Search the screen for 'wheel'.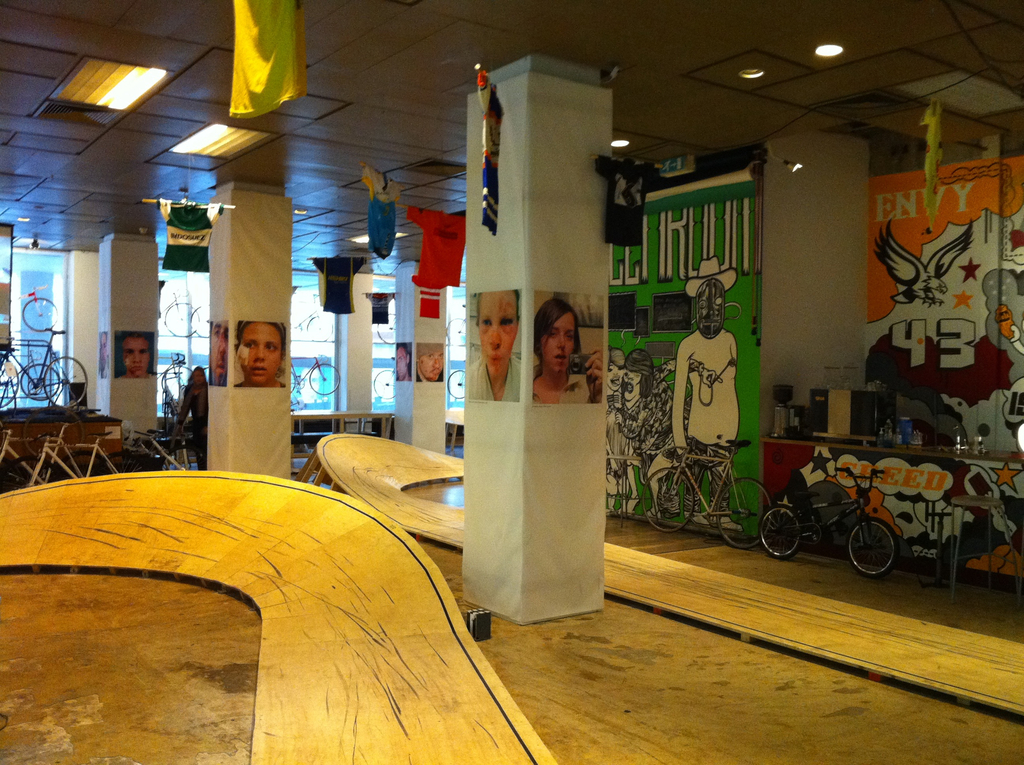
Found at bbox(447, 315, 469, 341).
